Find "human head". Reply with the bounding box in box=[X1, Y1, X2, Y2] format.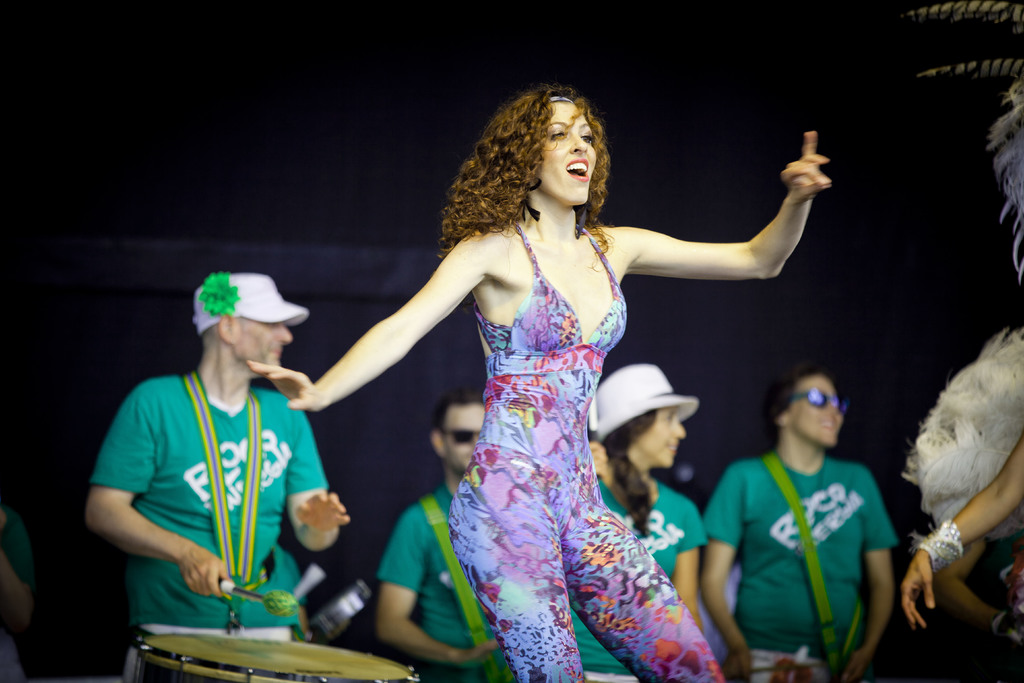
box=[193, 272, 294, 367].
